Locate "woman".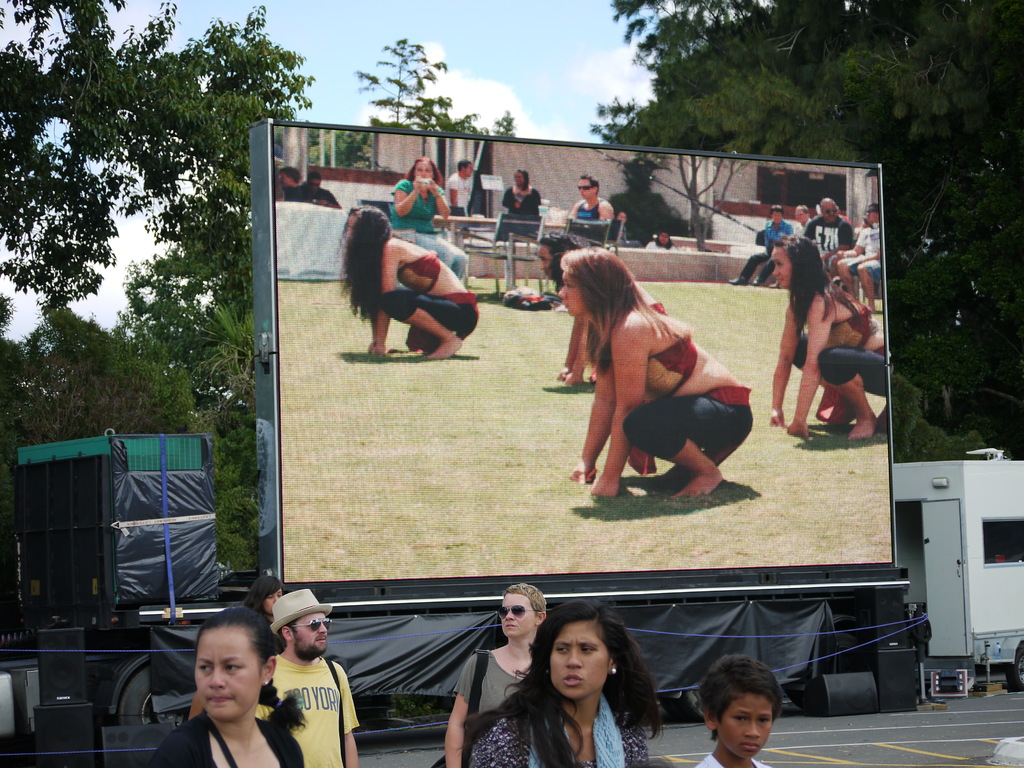
Bounding box: left=571, top=241, right=749, bottom=503.
